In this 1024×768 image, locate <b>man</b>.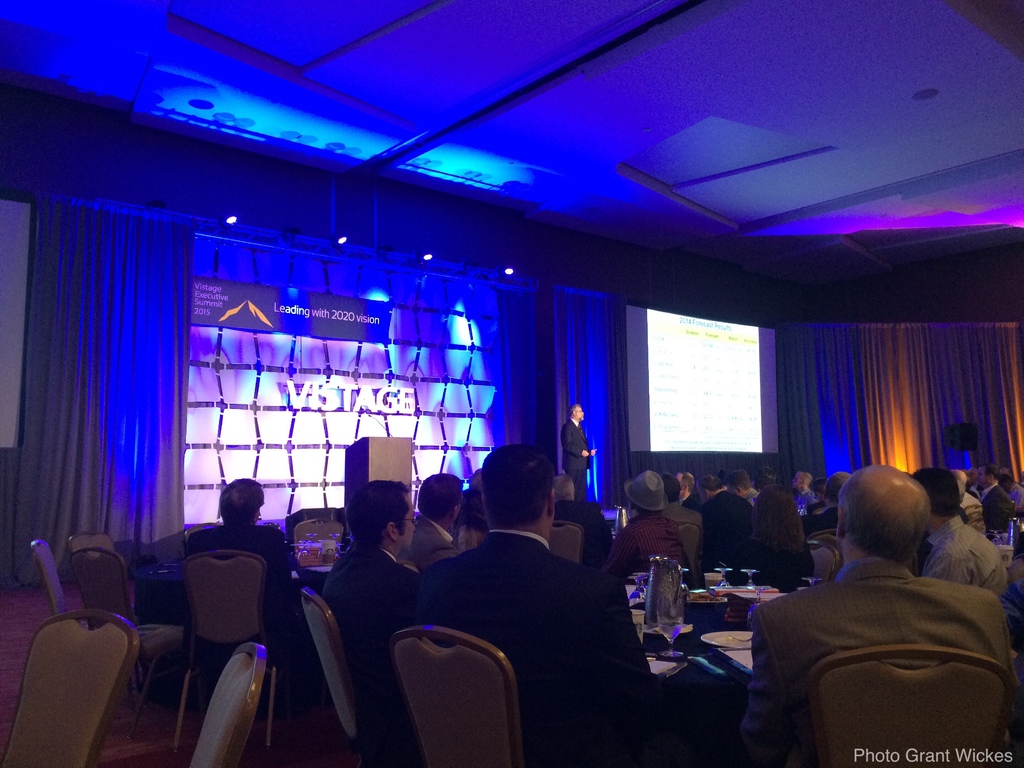
Bounding box: <box>674,474,703,508</box>.
